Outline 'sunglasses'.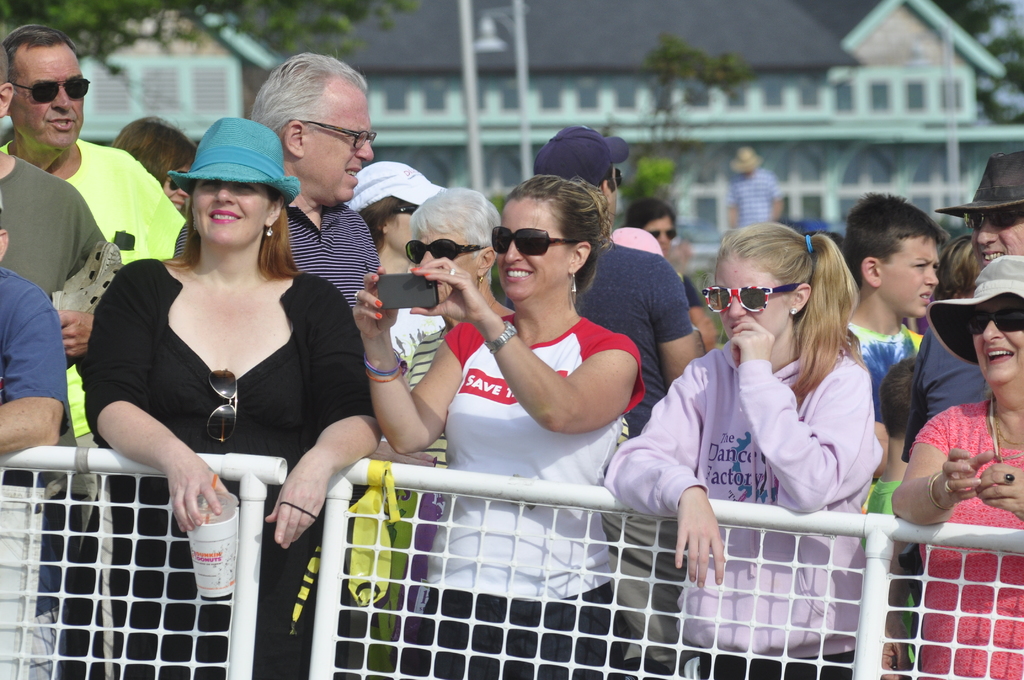
Outline: pyautogui.locateOnScreen(207, 369, 237, 453).
